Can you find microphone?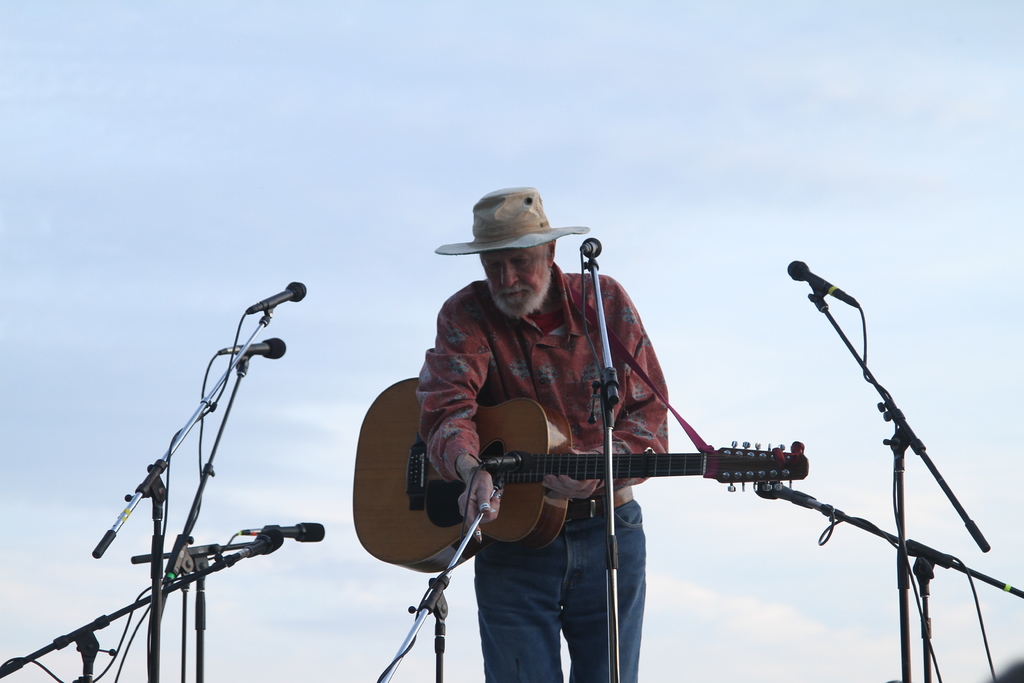
Yes, bounding box: {"x1": 755, "y1": 477, "x2": 830, "y2": 514}.
